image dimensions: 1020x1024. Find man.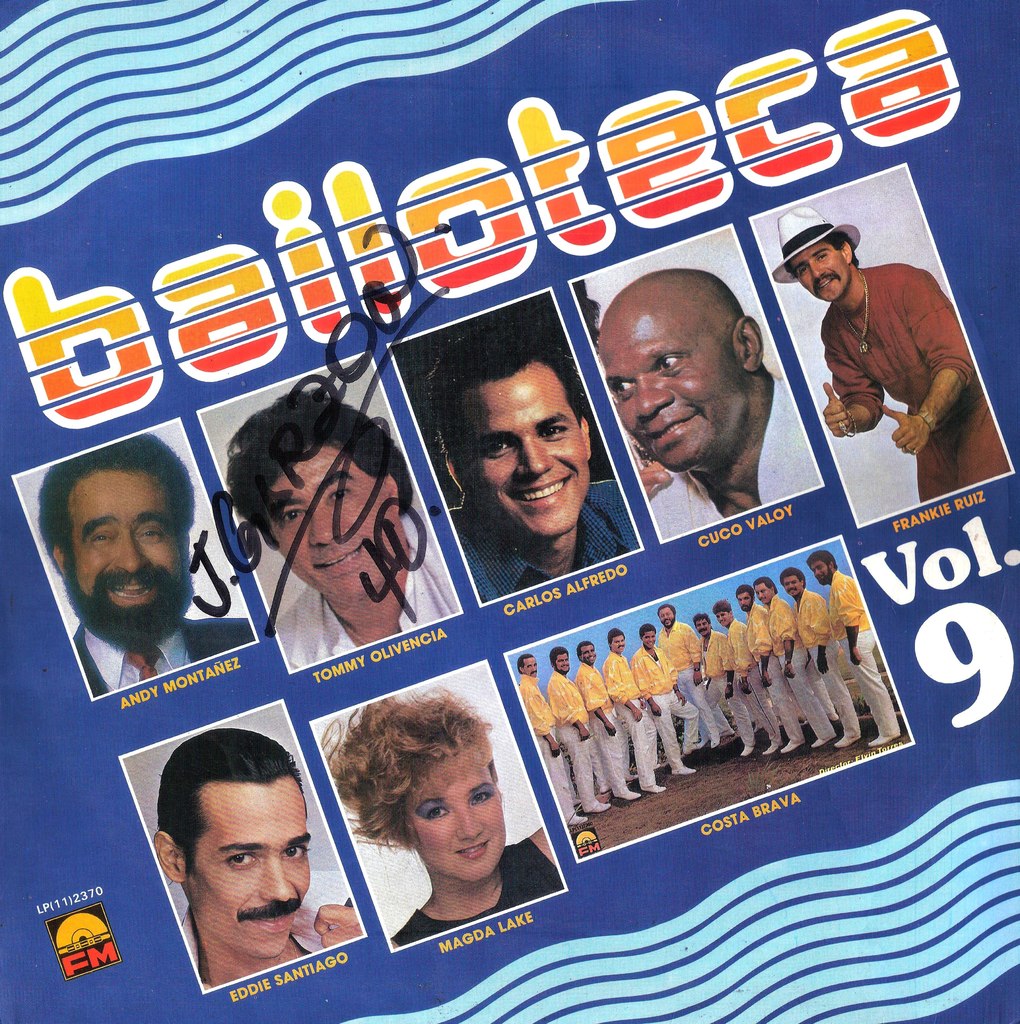
BBox(697, 612, 754, 764).
